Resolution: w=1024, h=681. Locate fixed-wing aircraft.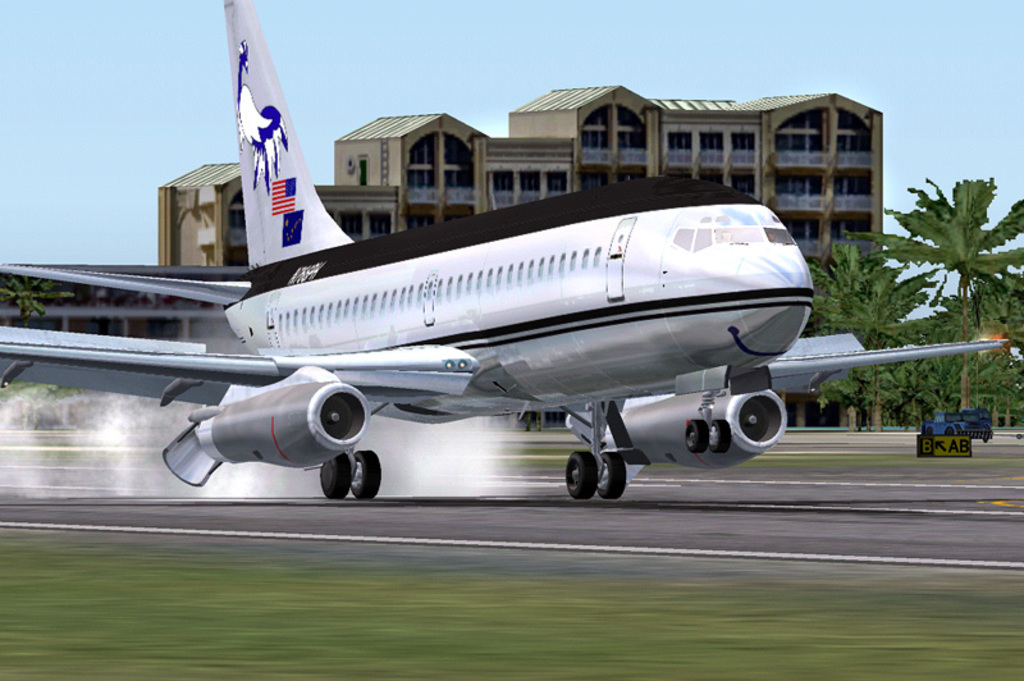
0:0:1016:501.
